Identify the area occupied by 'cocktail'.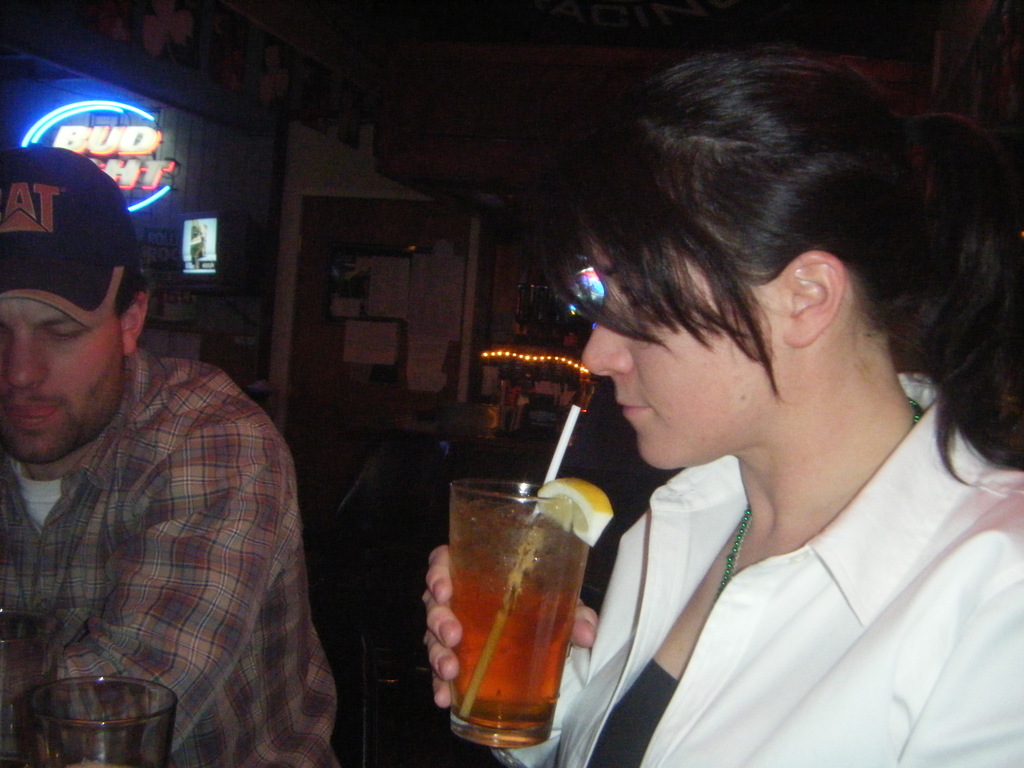
Area: 420/478/604/744.
